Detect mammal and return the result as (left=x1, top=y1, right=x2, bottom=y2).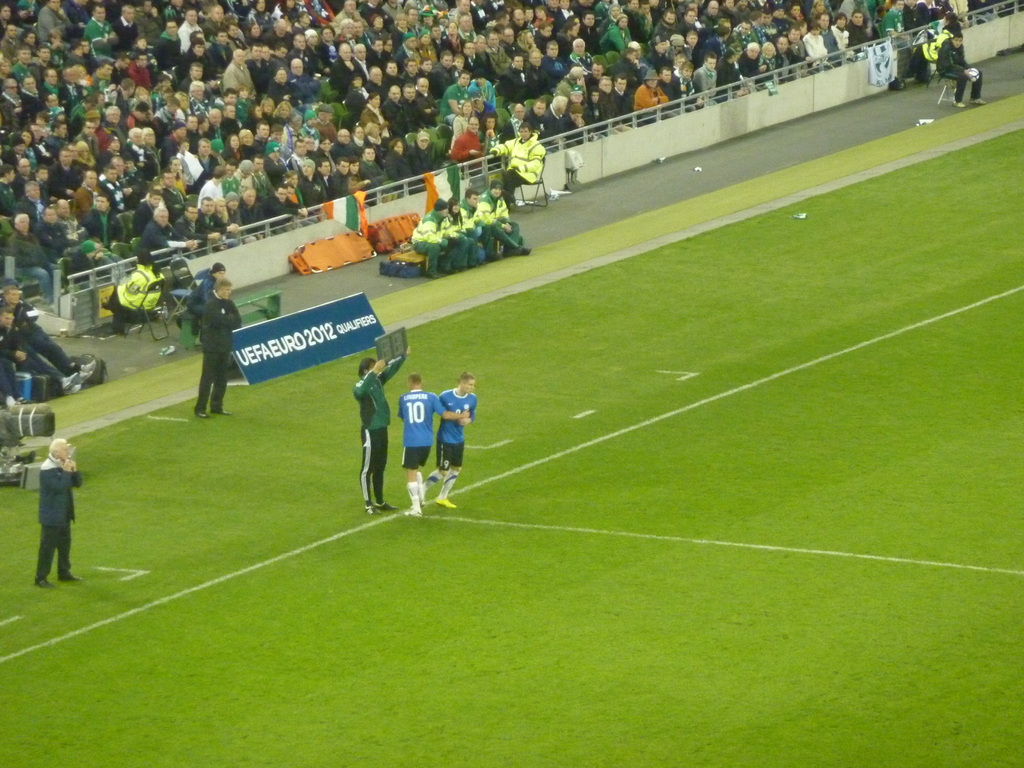
(left=194, top=280, right=243, bottom=419).
